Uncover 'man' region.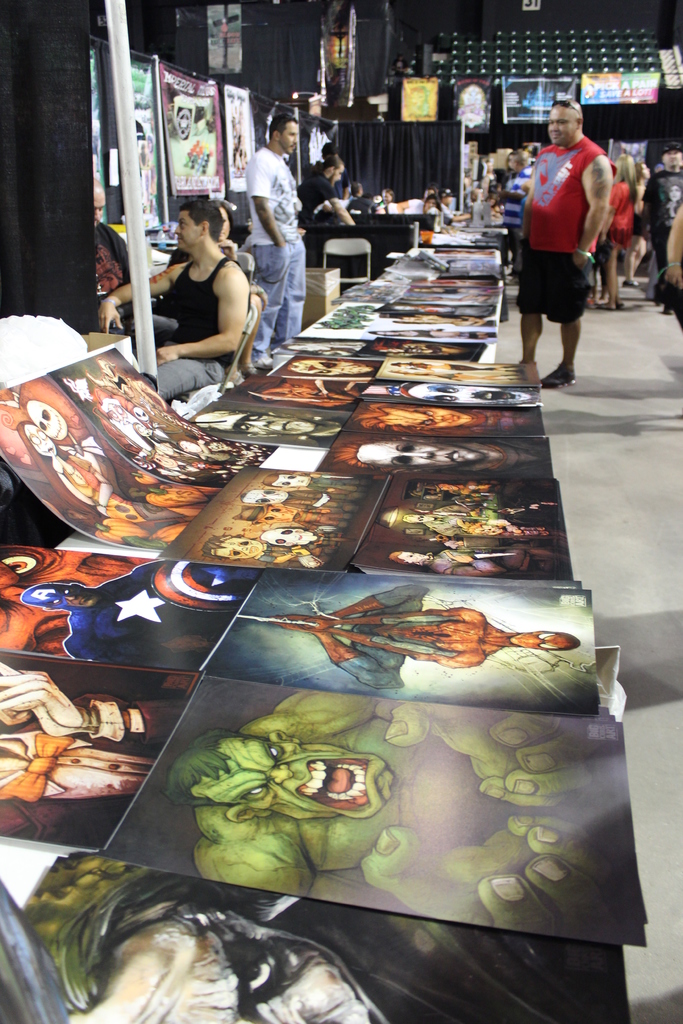
Uncovered: x1=355, y1=402, x2=543, y2=438.
